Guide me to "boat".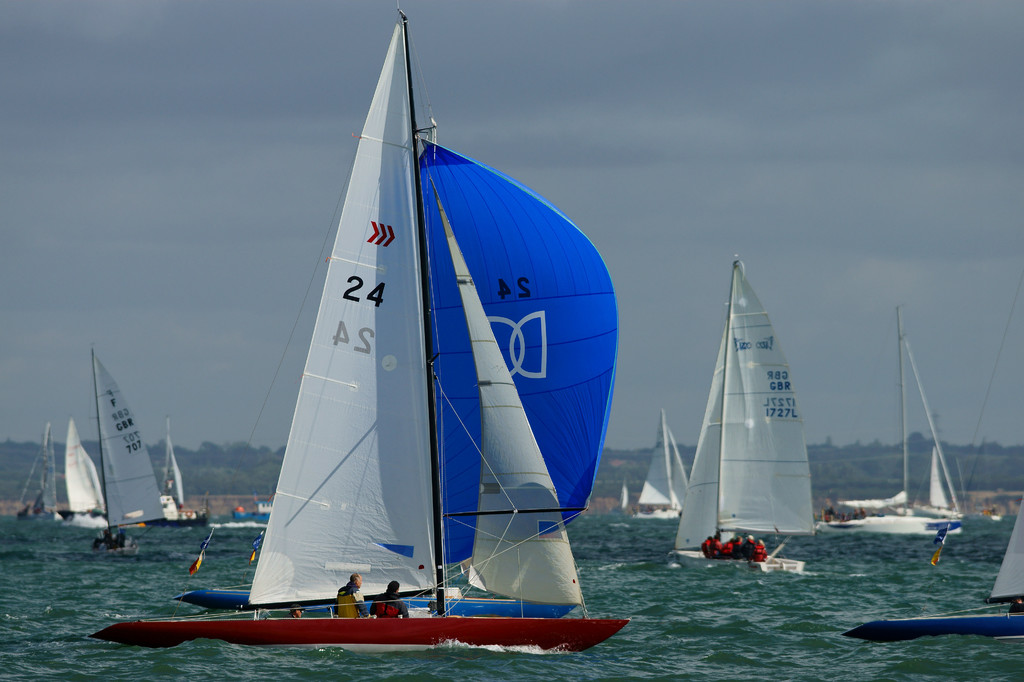
Guidance: bbox=[850, 504, 1023, 645].
